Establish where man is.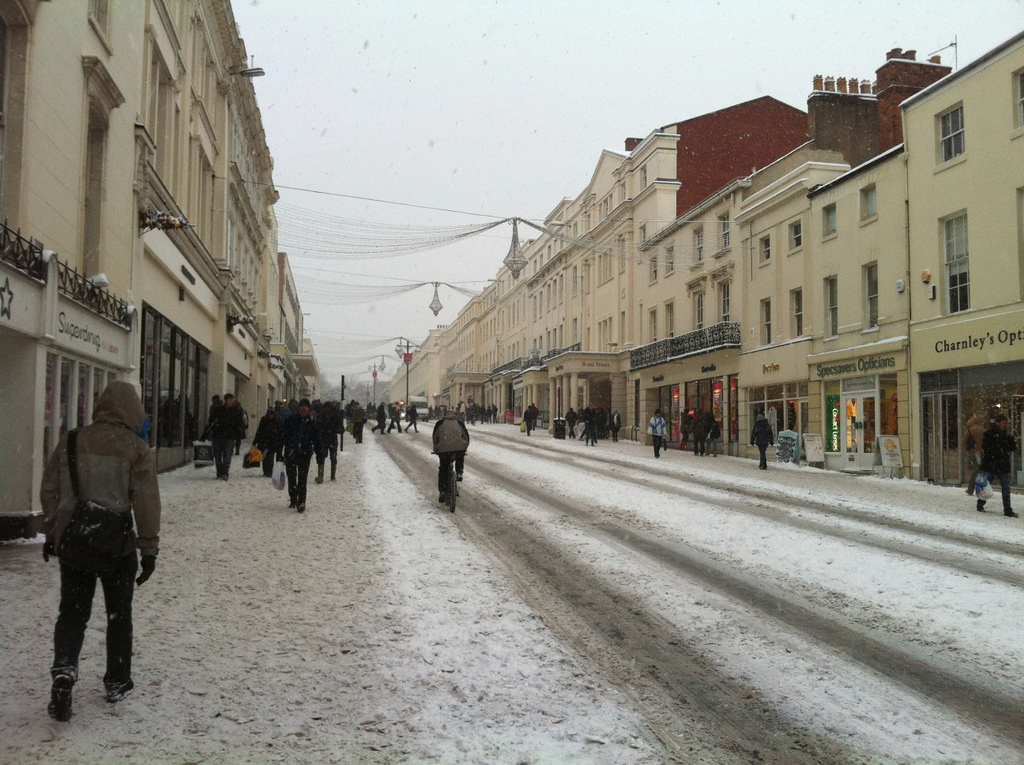
Established at (437,409,476,505).
